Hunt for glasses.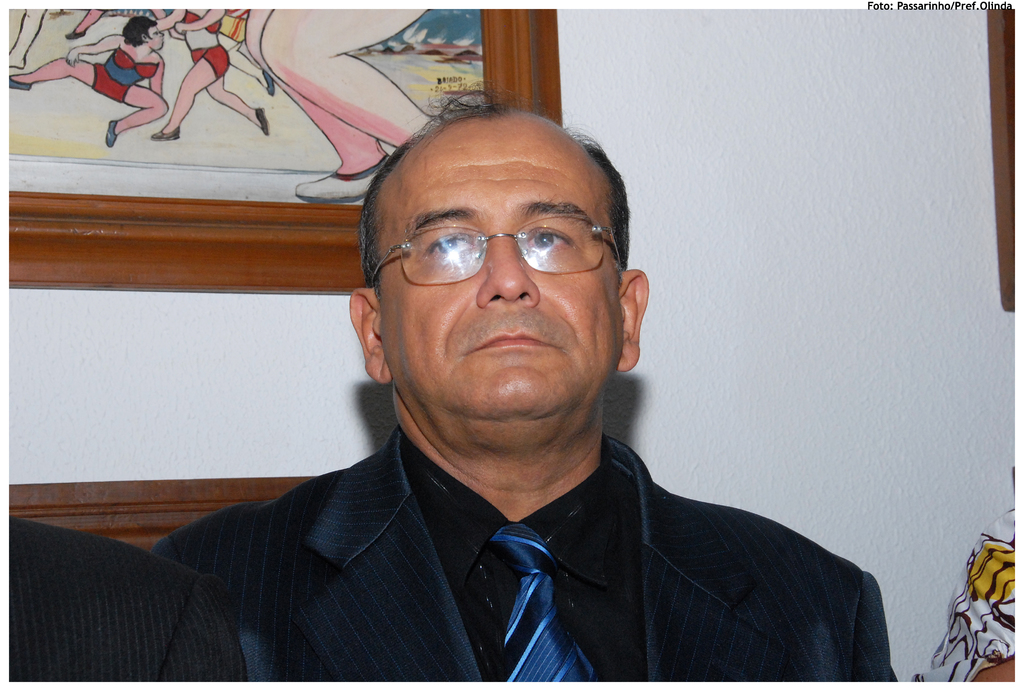
Hunted down at Rect(358, 209, 634, 292).
